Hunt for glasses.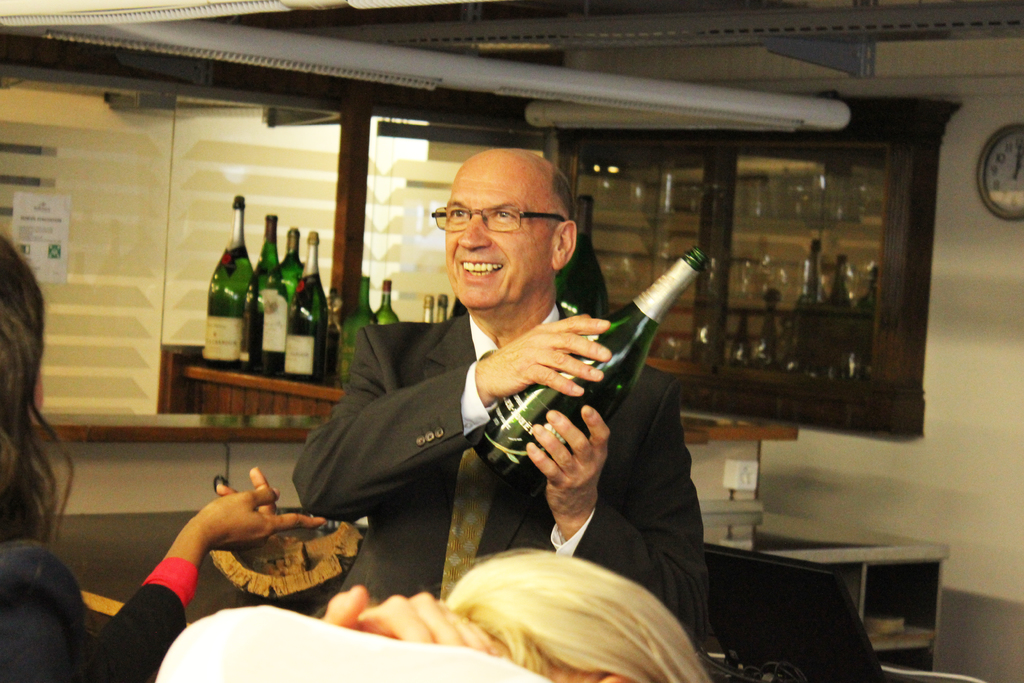
Hunted down at x1=433 y1=198 x2=573 y2=241.
